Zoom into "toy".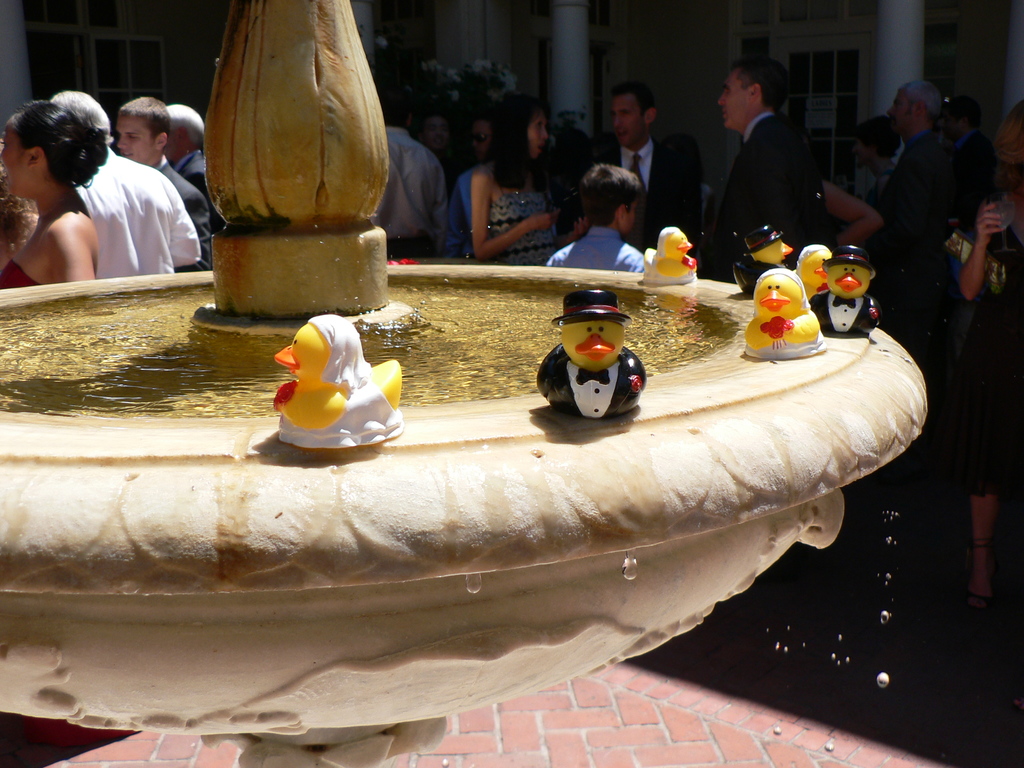
Zoom target: <bbox>736, 227, 790, 296</bbox>.
